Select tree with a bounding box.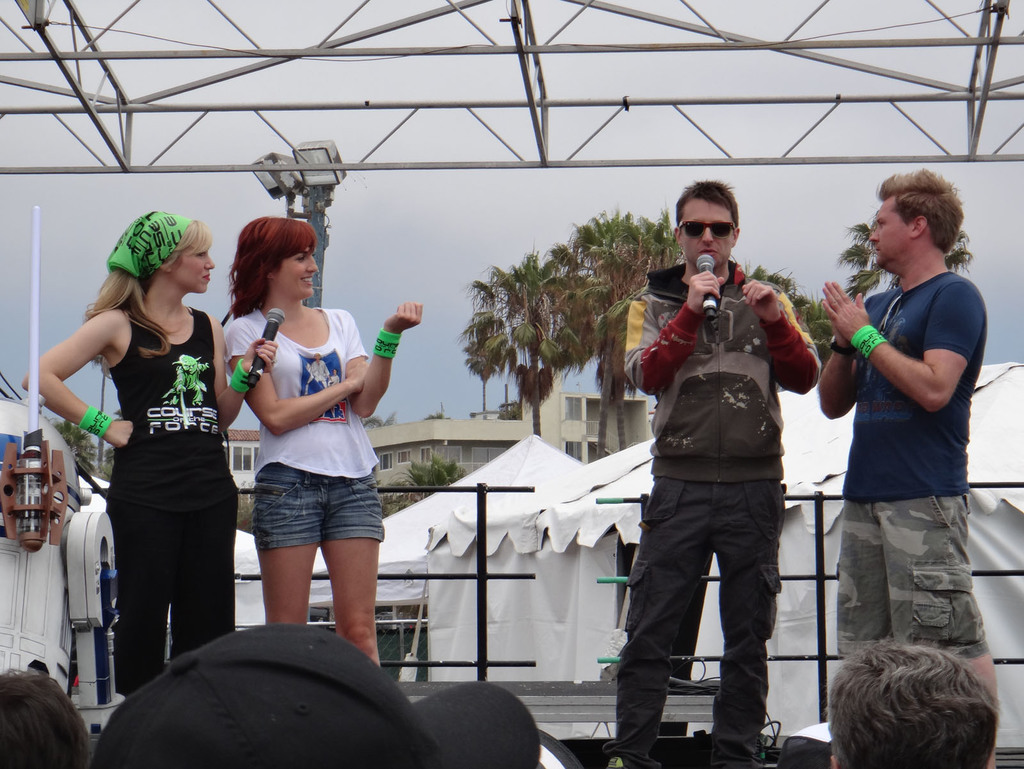
(838,220,885,311).
